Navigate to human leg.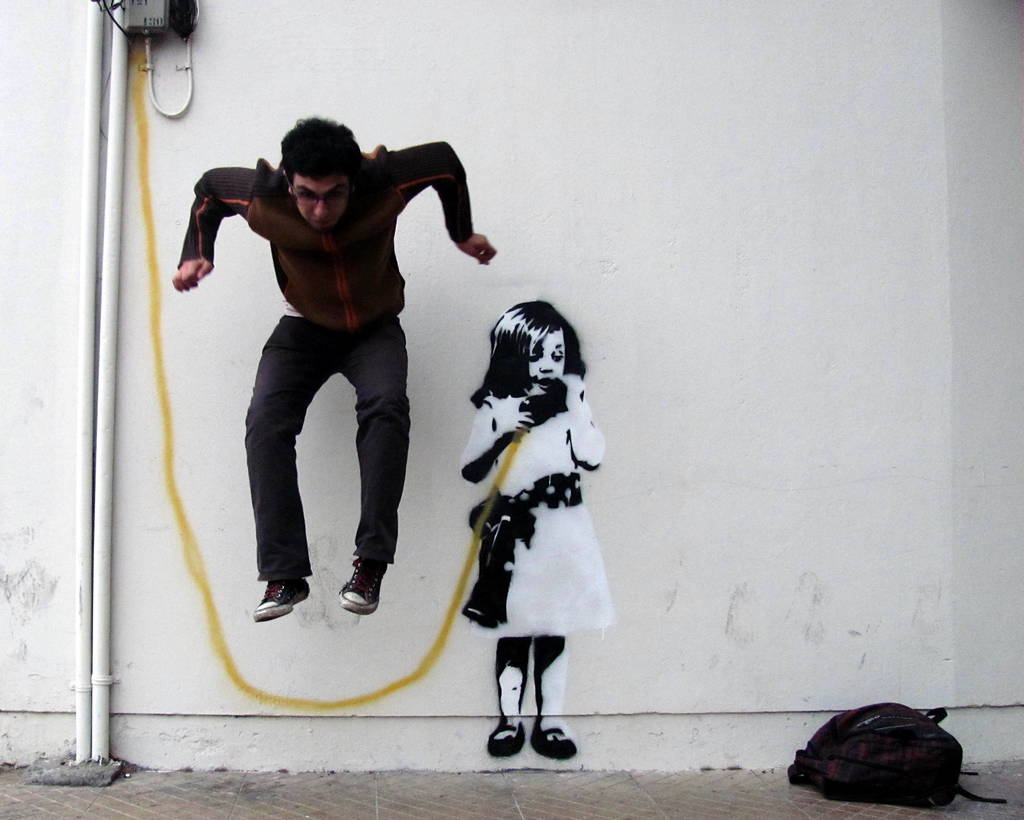
Navigation target: (534,631,573,760).
